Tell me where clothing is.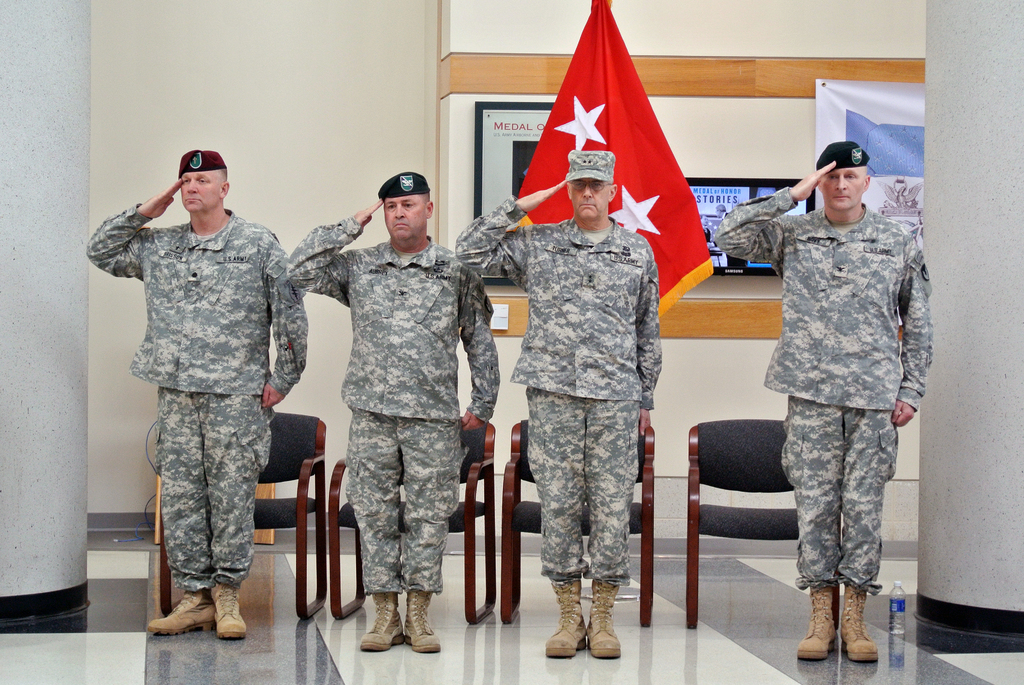
clothing is at x1=286 y1=215 x2=500 y2=594.
